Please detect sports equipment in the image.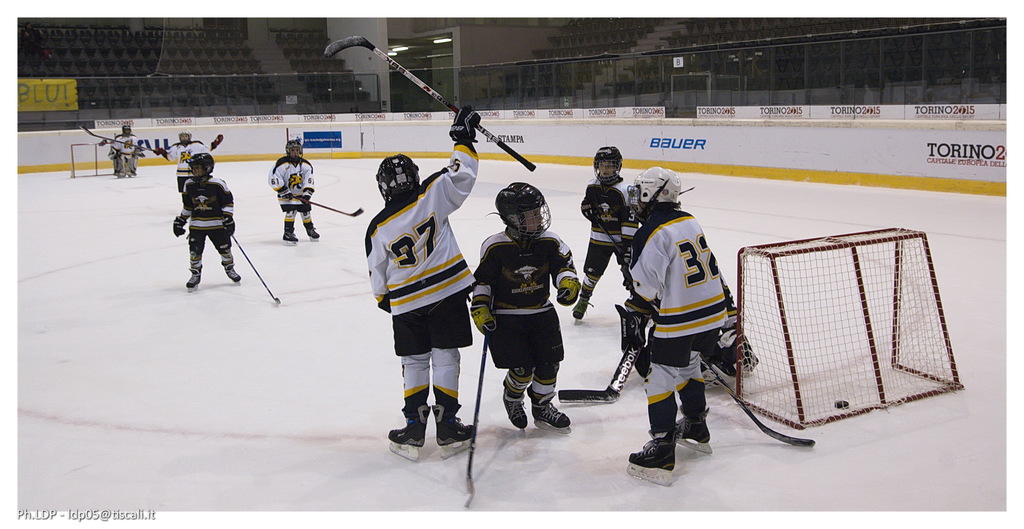
detection(186, 264, 202, 291).
